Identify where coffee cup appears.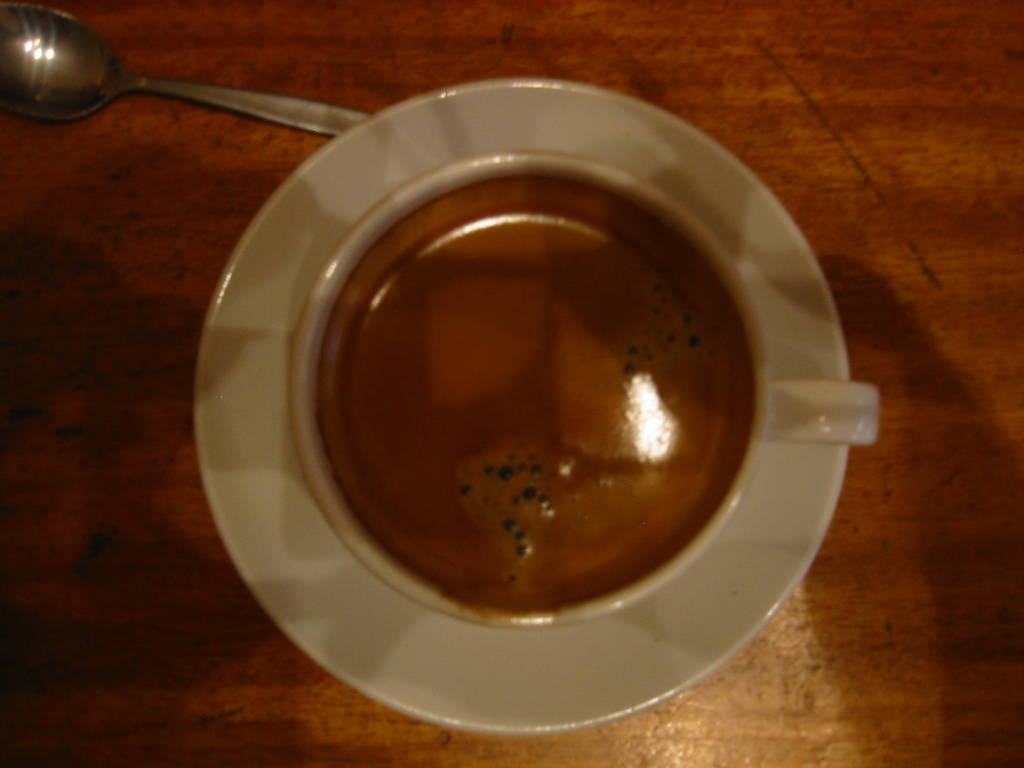
Appears at {"x1": 292, "y1": 148, "x2": 884, "y2": 637}.
